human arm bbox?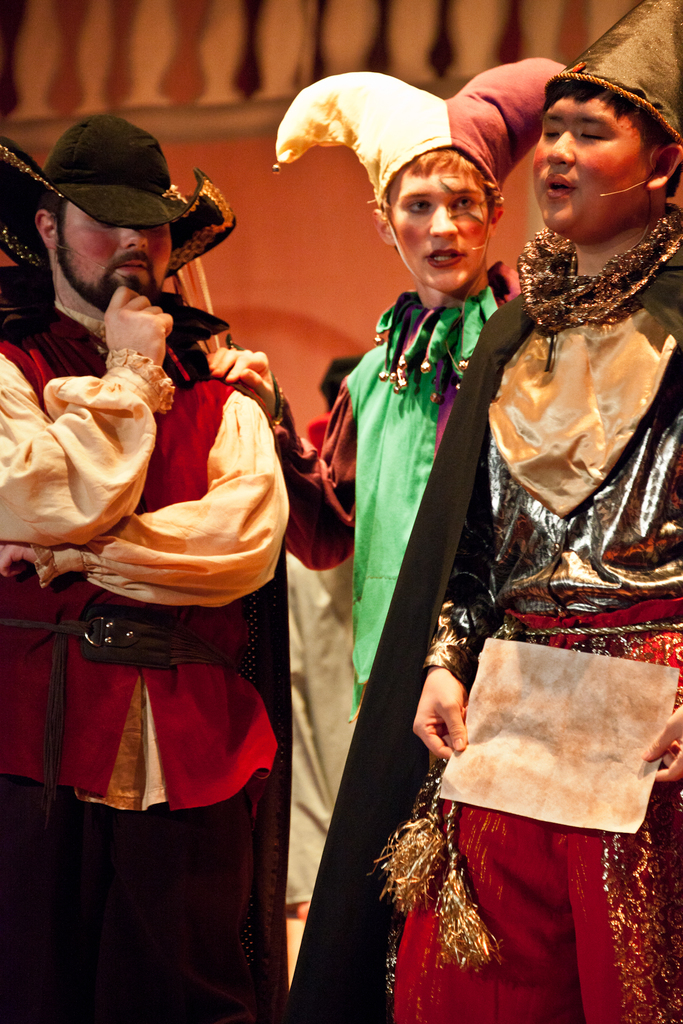
<box>629,698,682,797</box>
